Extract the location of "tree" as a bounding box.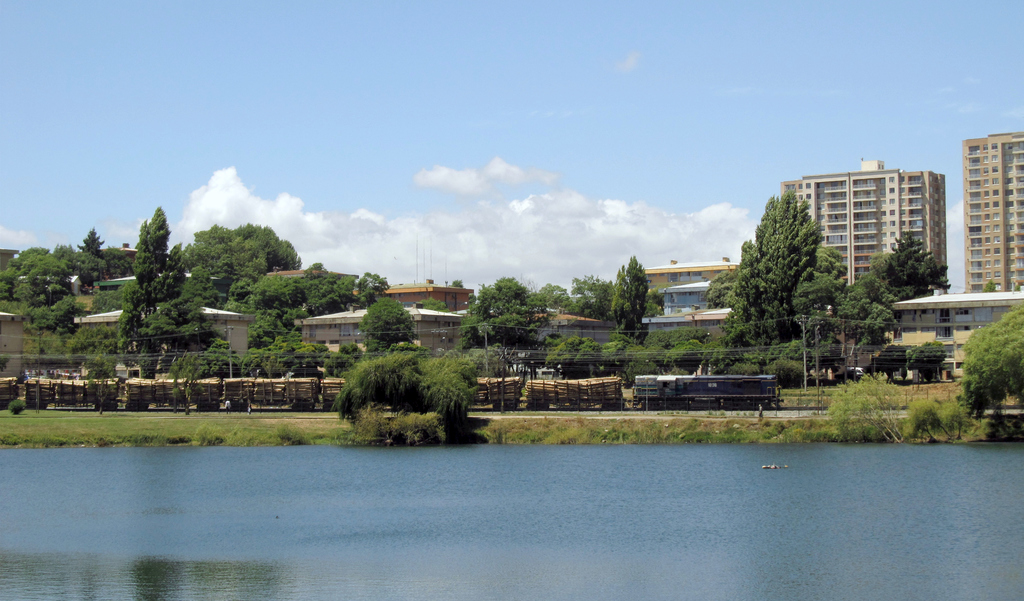
box(164, 224, 299, 273).
